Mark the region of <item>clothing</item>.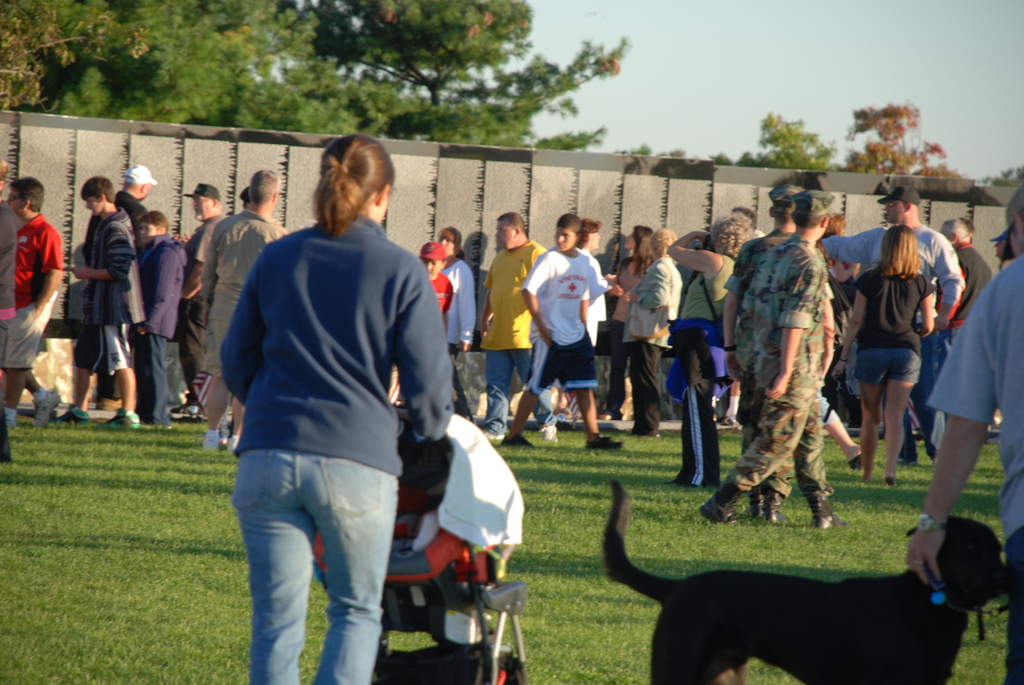
Region: bbox(670, 266, 728, 476).
